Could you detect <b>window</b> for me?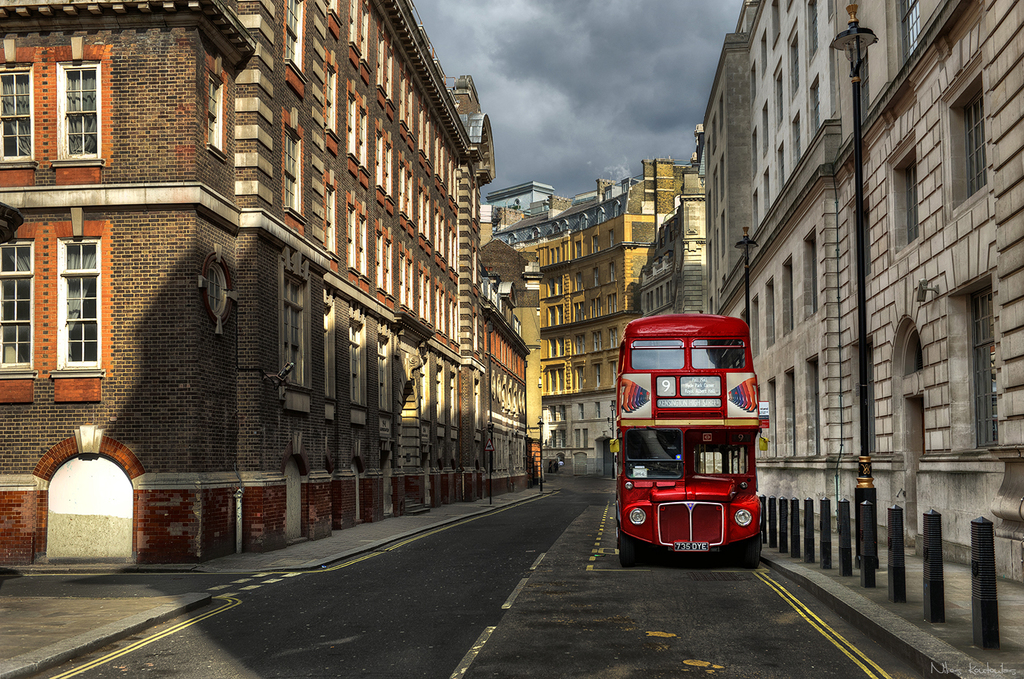
Detection result: 0/63/36/166.
